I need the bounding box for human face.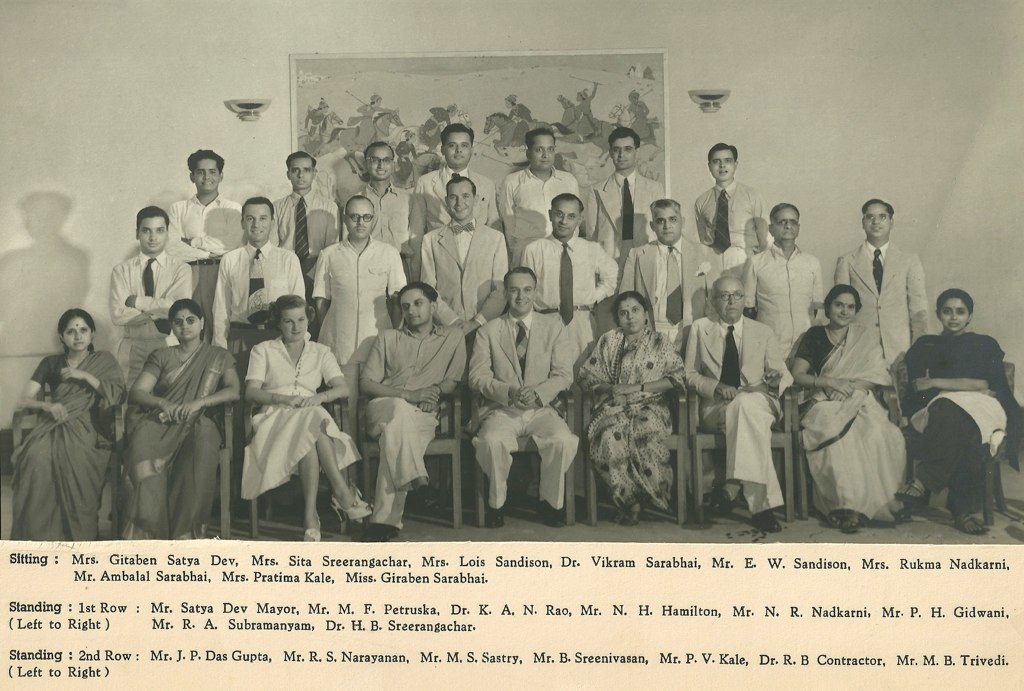
Here it is: rect(289, 156, 312, 189).
